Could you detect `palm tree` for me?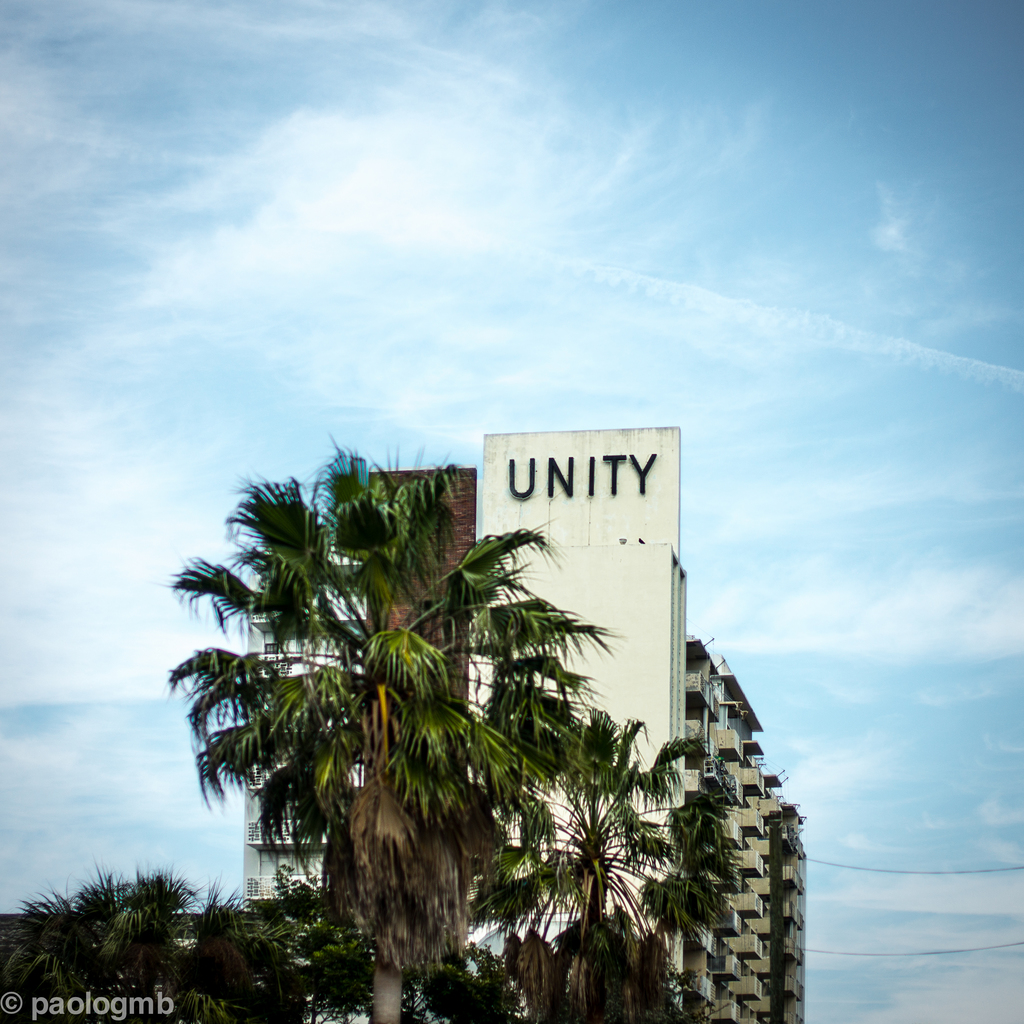
Detection result: 229,720,474,1020.
